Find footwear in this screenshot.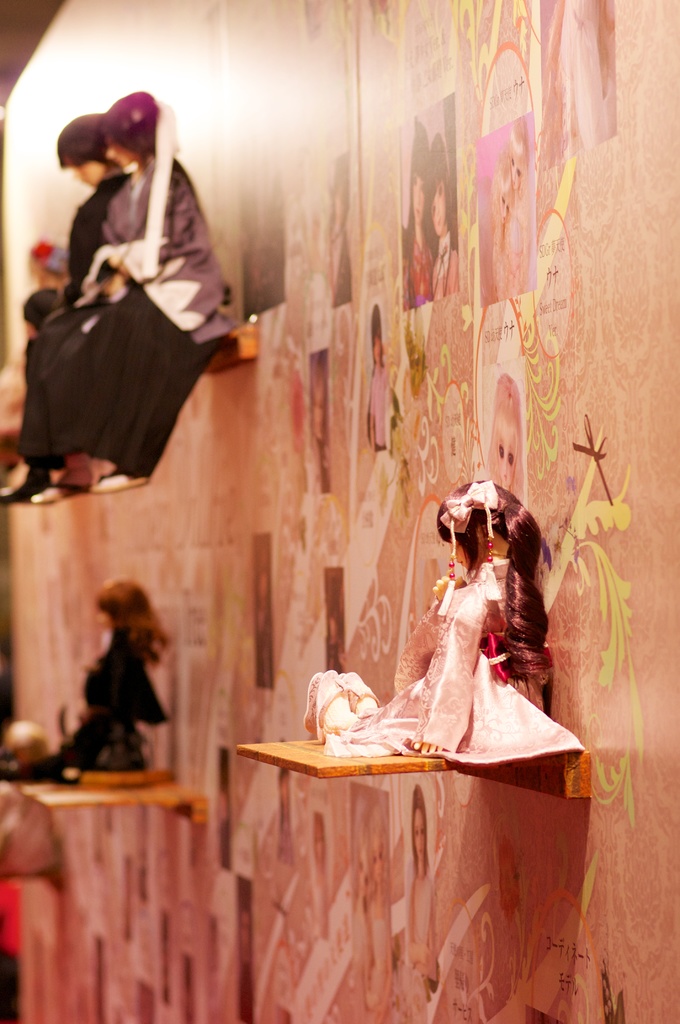
The bounding box for footwear is 0/467/51/504.
